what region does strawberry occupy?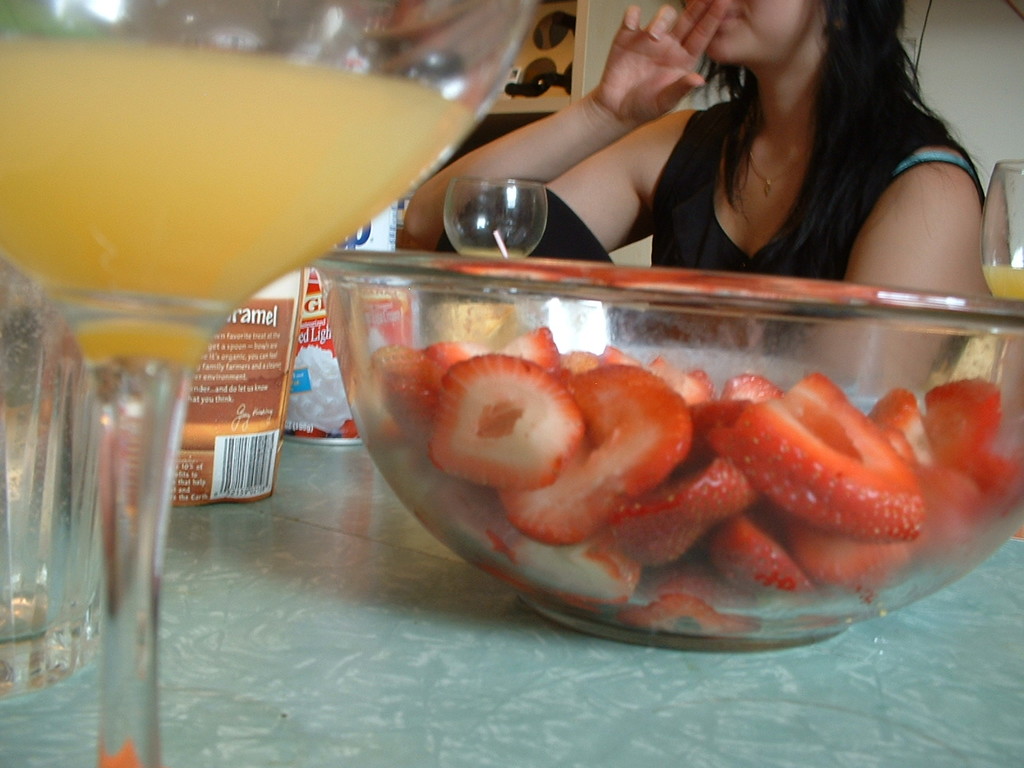
{"x1": 478, "y1": 322, "x2": 562, "y2": 380}.
